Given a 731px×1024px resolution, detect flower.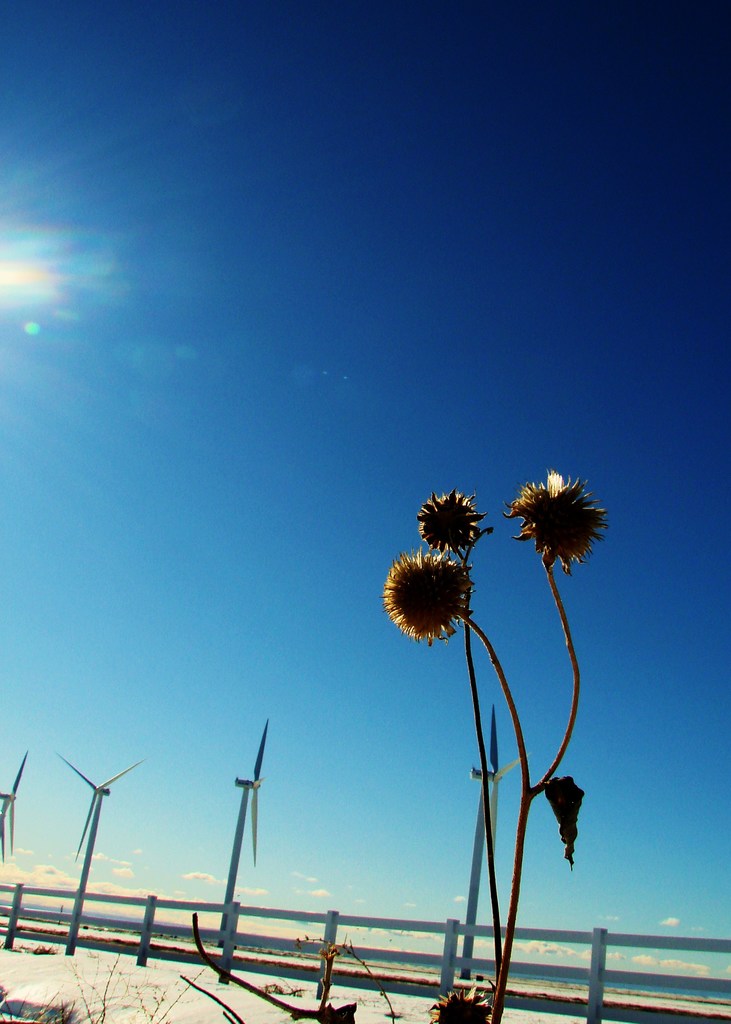
{"left": 417, "top": 487, "right": 486, "bottom": 552}.
